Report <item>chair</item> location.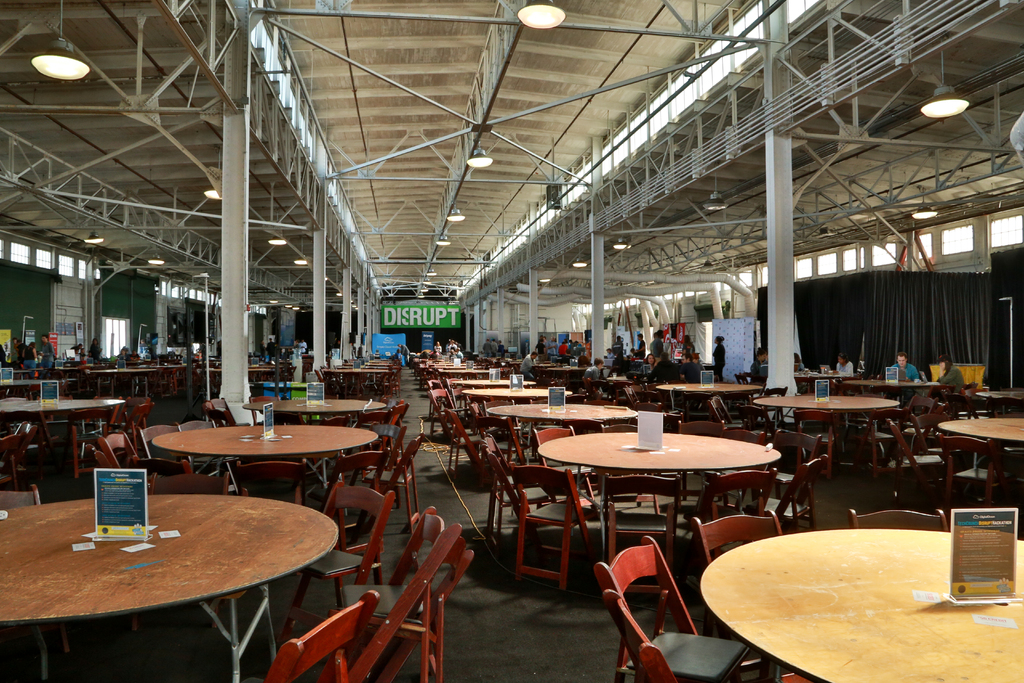
Report: {"x1": 266, "y1": 584, "x2": 381, "y2": 682}.
